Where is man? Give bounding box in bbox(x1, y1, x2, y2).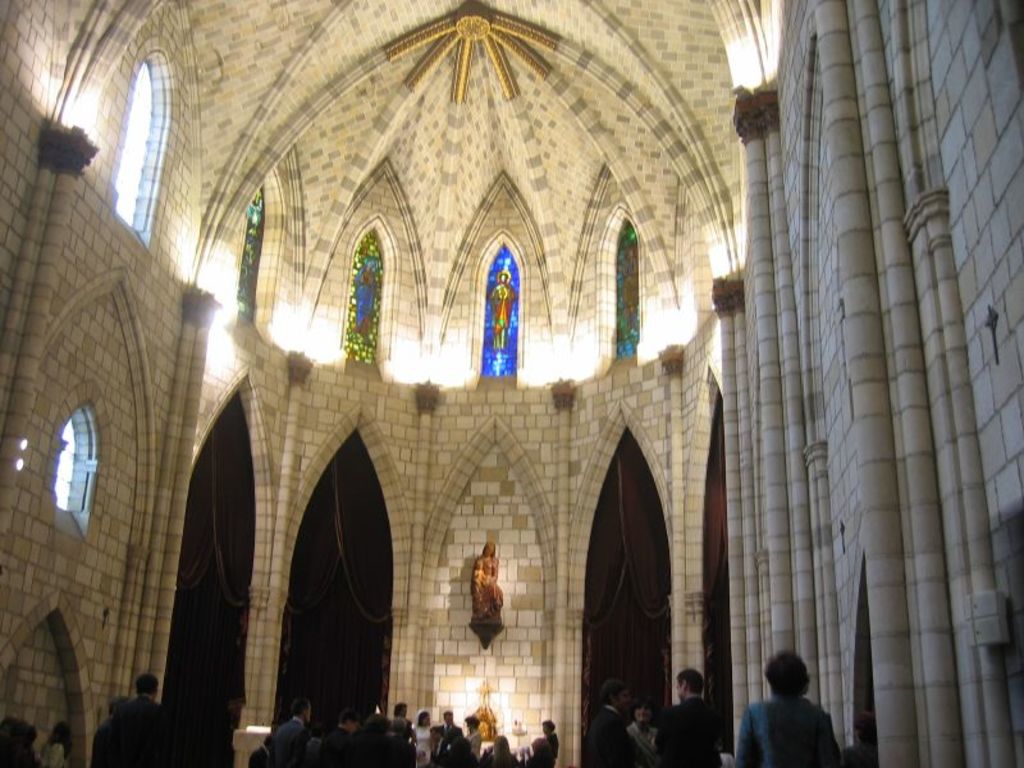
bbox(111, 671, 173, 767).
